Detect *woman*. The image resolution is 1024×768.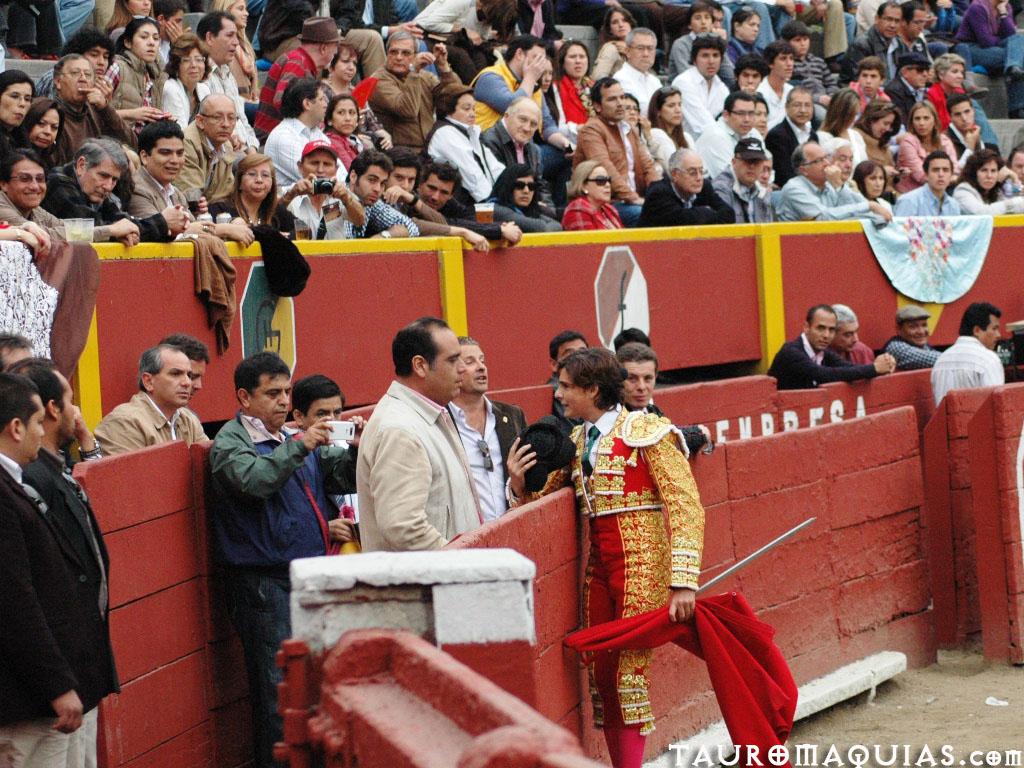
{"x1": 154, "y1": 35, "x2": 209, "y2": 128}.
